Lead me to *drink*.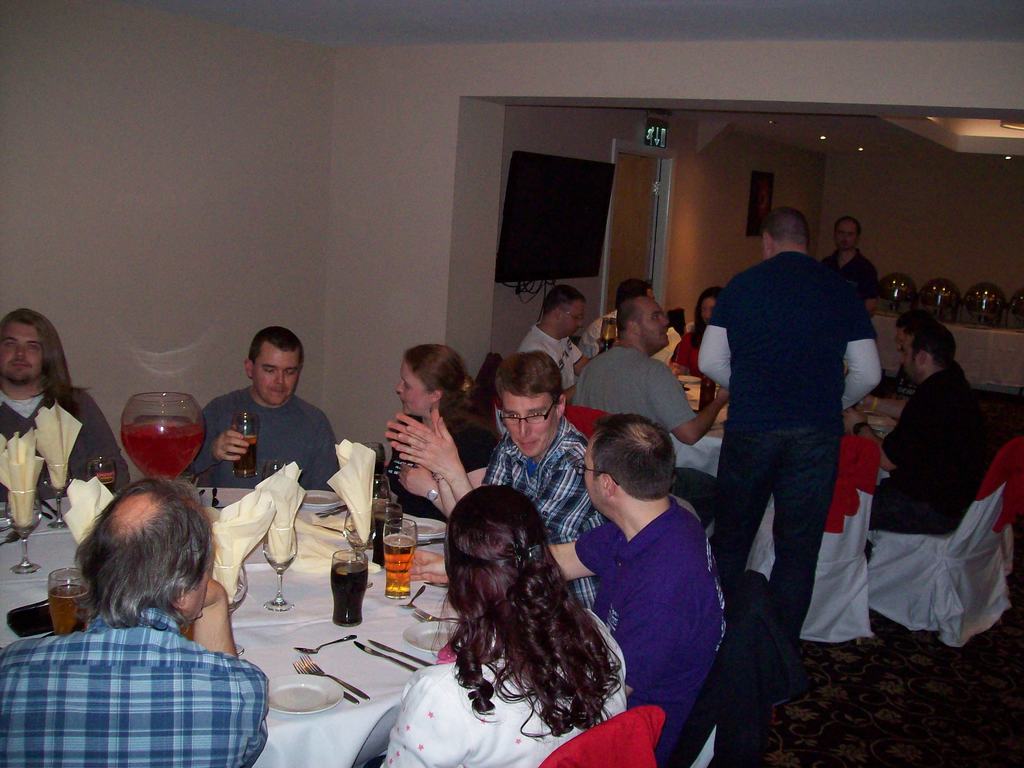
Lead to [102, 477, 115, 491].
